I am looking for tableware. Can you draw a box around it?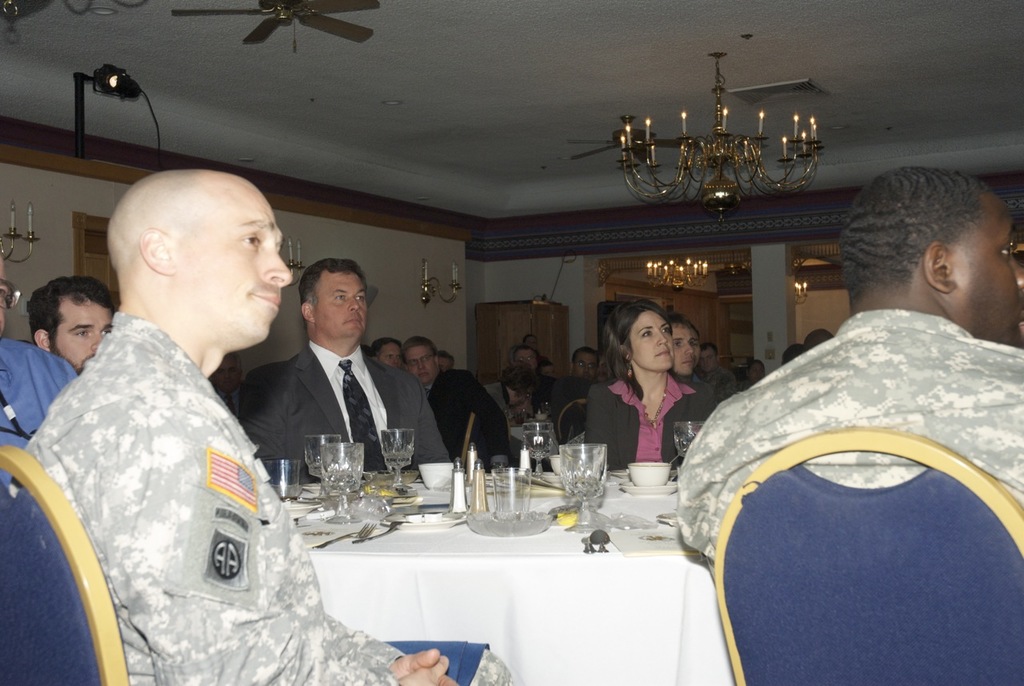
Sure, the bounding box is (x1=488, y1=464, x2=535, y2=525).
